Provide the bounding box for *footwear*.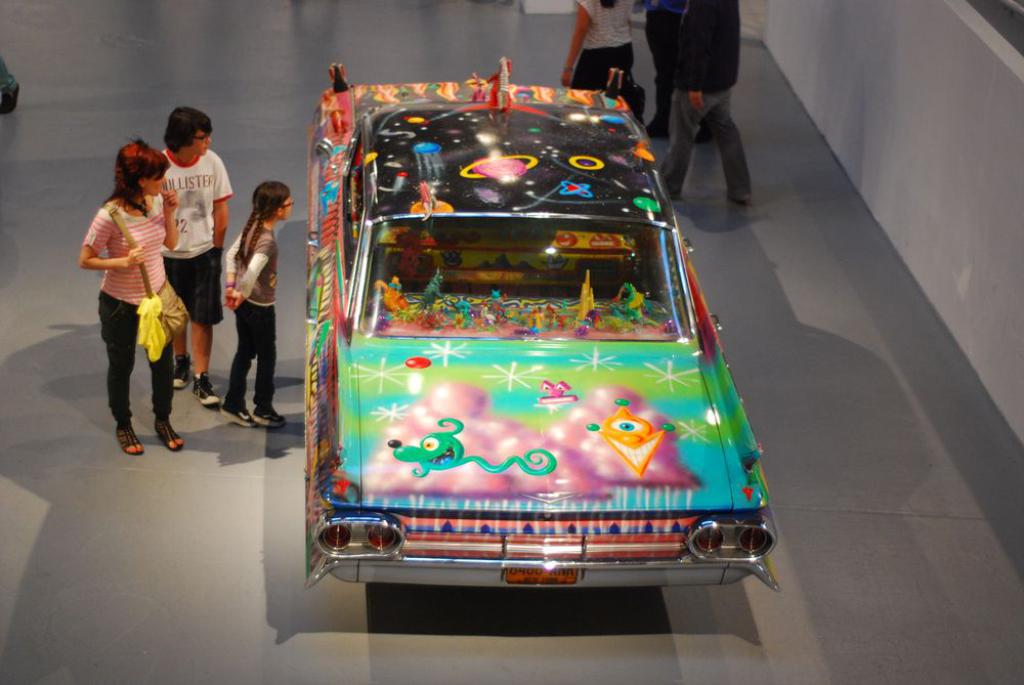
223:401:259:430.
